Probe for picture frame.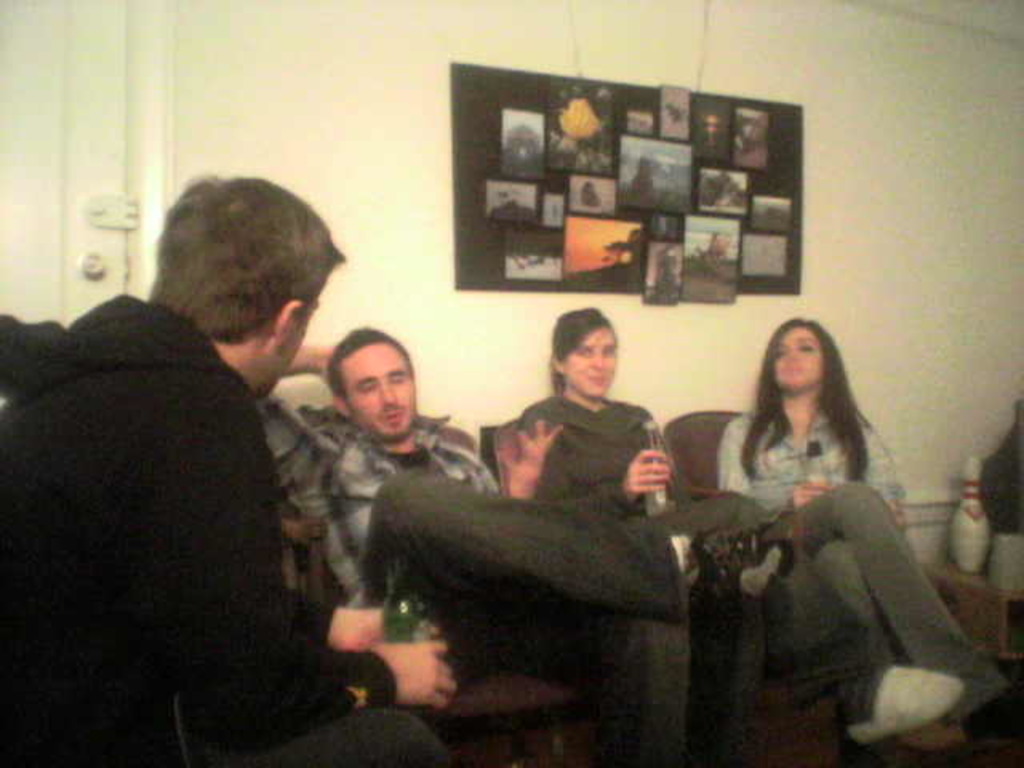
Probe result: x1=541, y1=72, x2=614, y2=171.
